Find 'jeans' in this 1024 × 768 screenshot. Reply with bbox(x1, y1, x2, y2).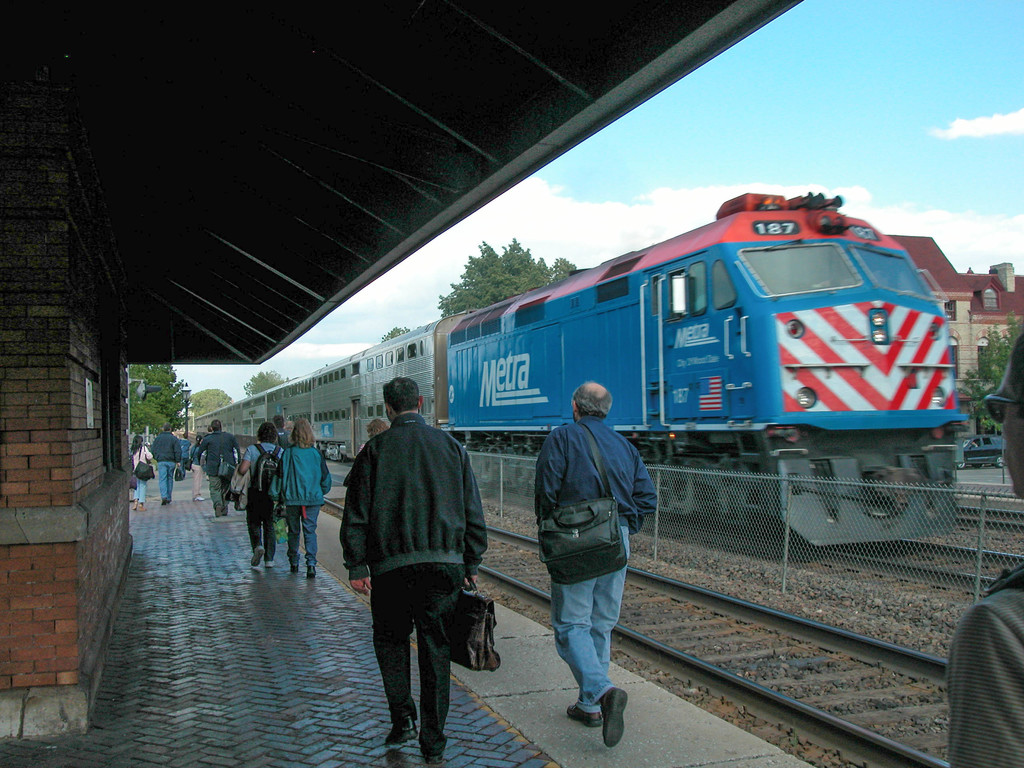
bbox(156, 467, 175, 502).
